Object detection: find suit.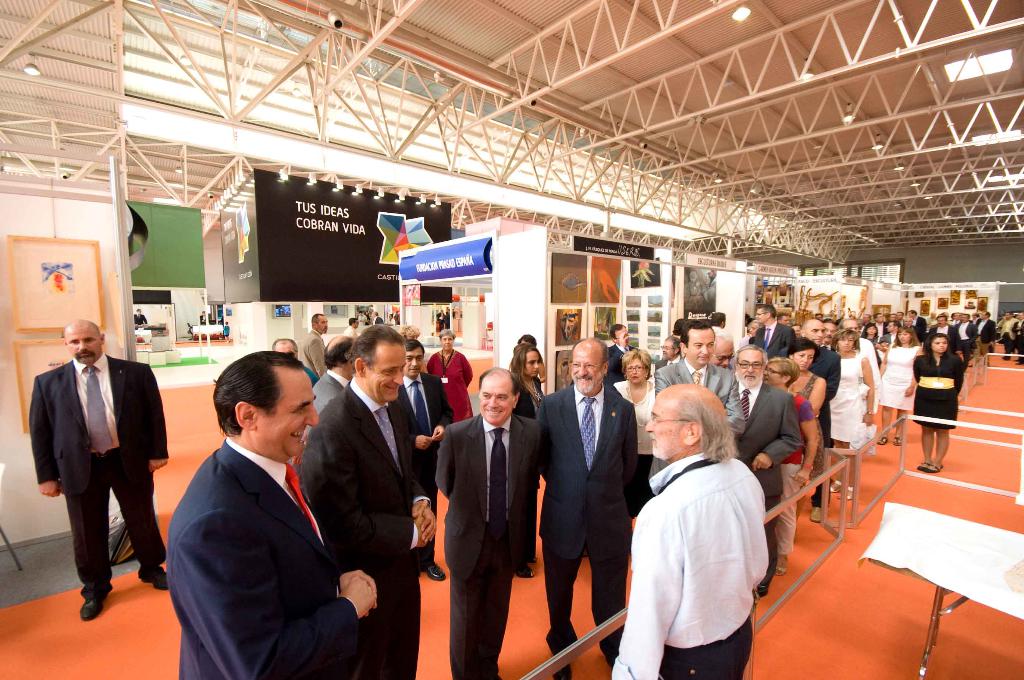
438,416,544,679.
